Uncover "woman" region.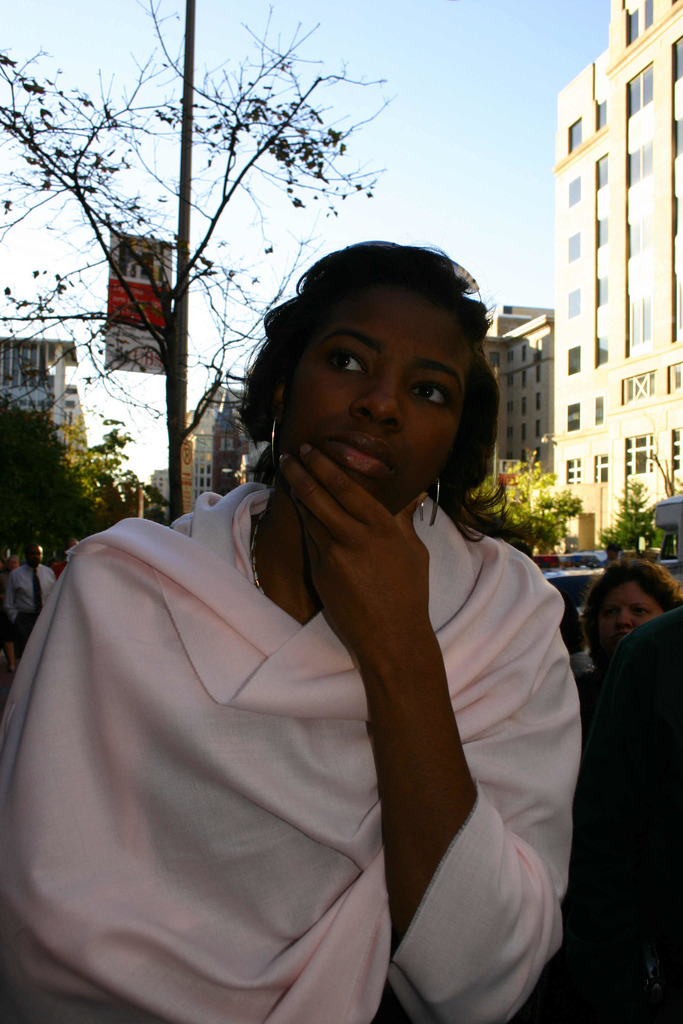
Uncovered: [left=28, top=228, right=595, bottom=1002].
